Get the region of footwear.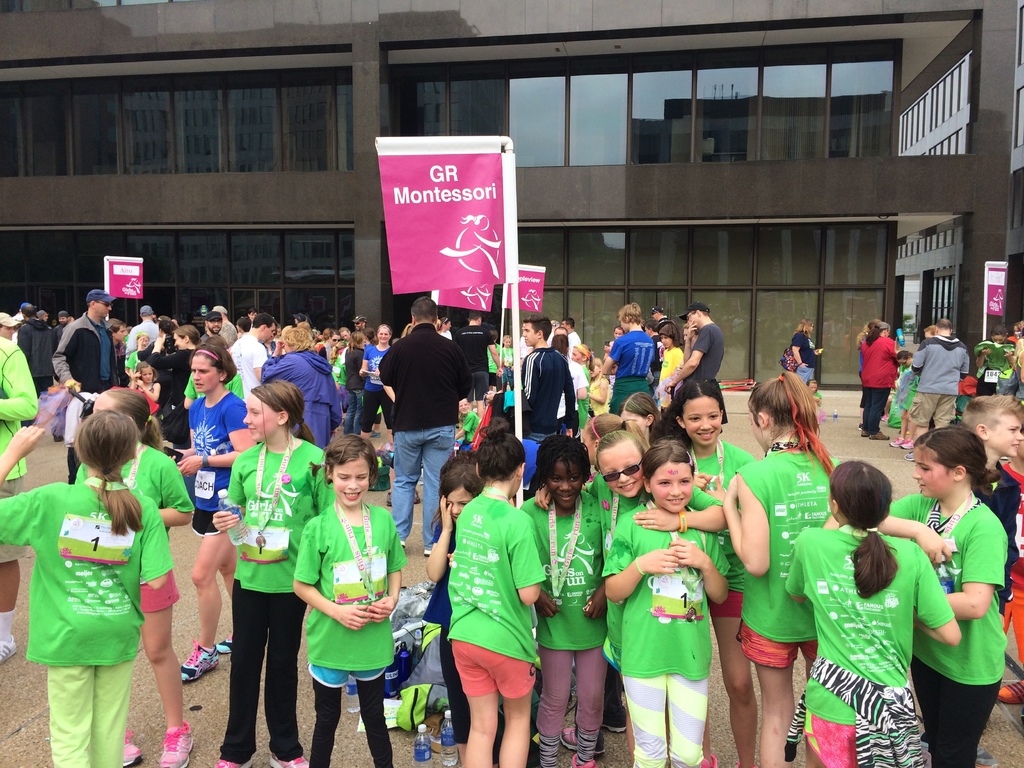
x1=215, y1=754, x2=255, y2=767.
